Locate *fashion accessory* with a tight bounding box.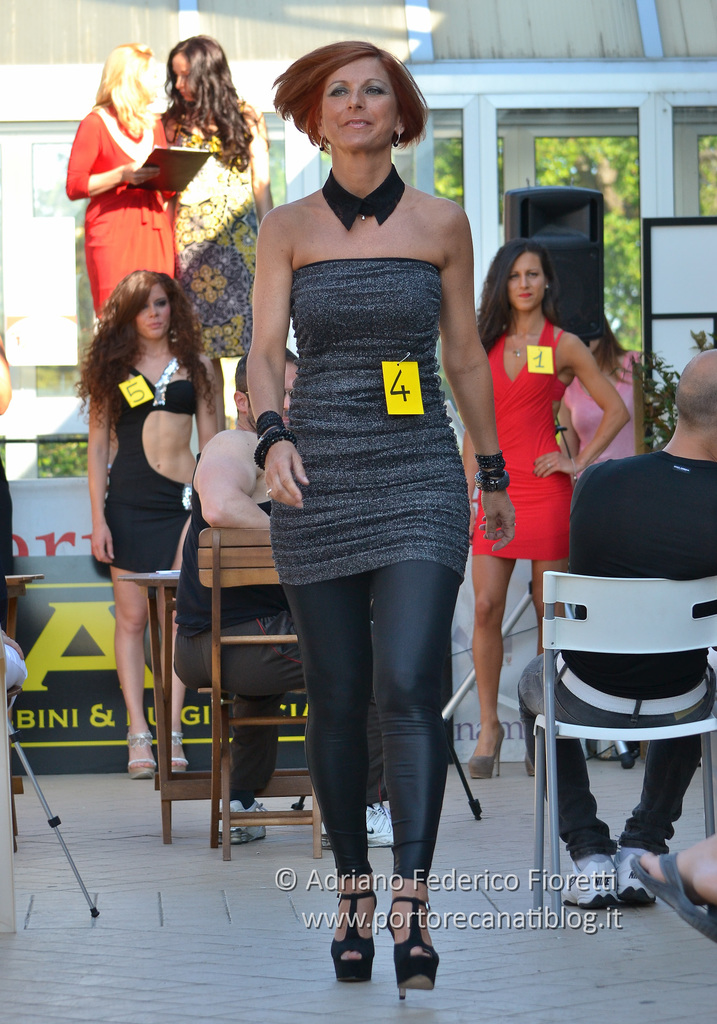
box=[573, 851, 611, 869].
